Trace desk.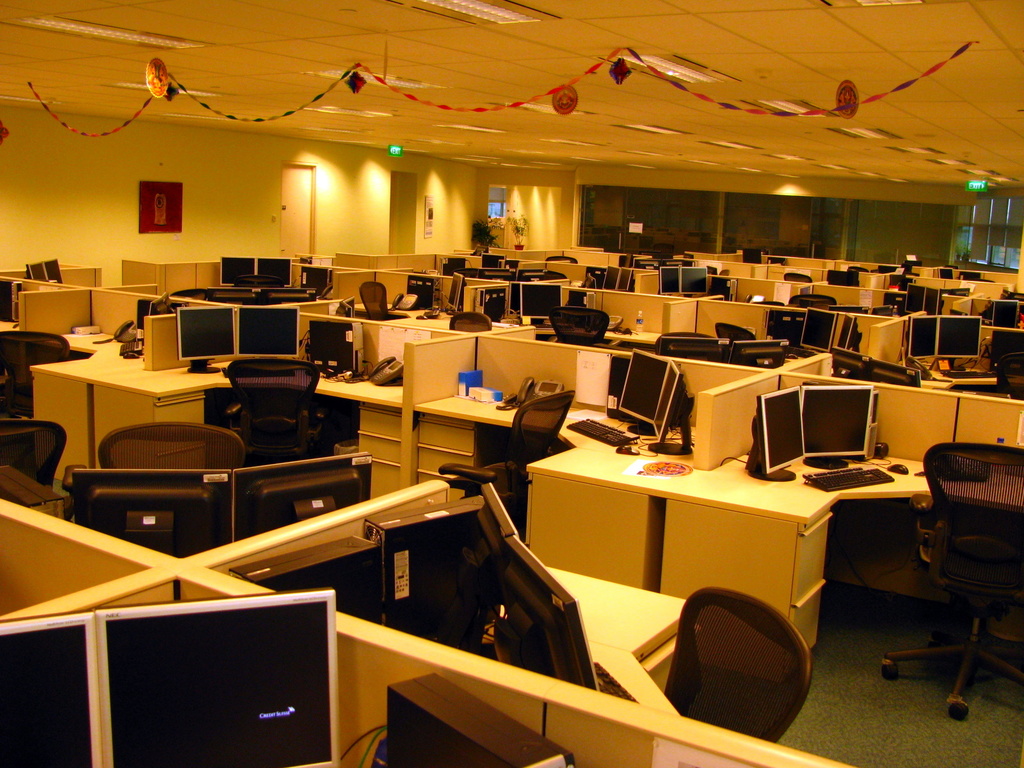
Traced to (x1=483, y1=563, x2=703, y2=692).
